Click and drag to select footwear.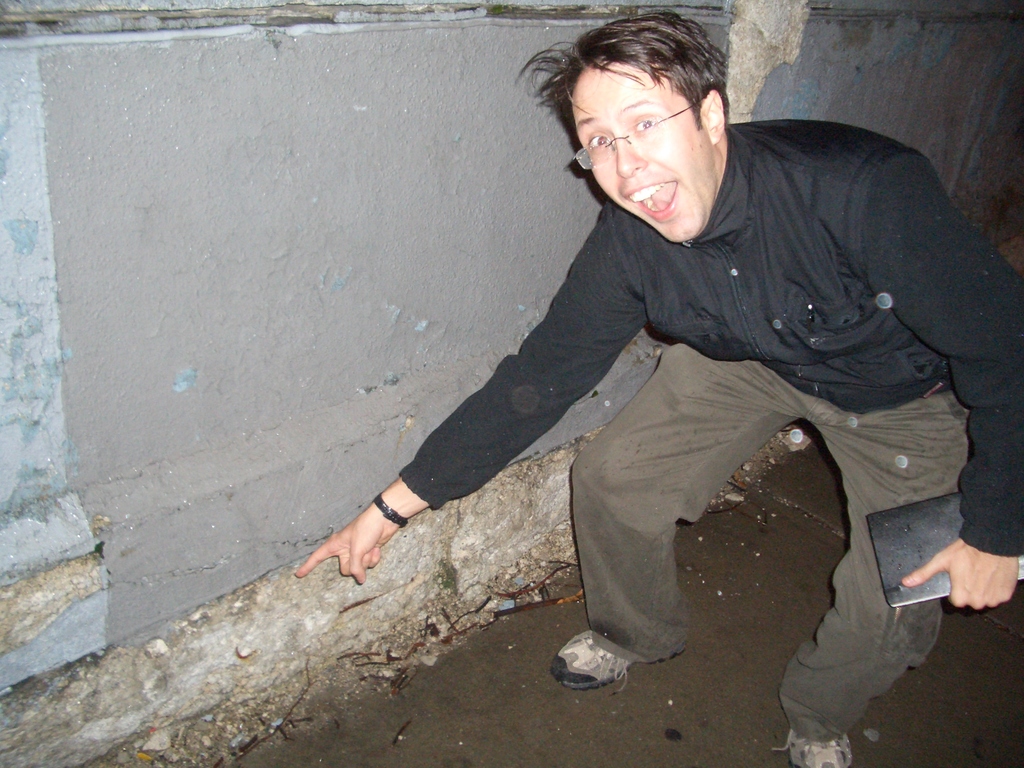
Selection: x1=772, y1=730, x2=852, y2=767.
